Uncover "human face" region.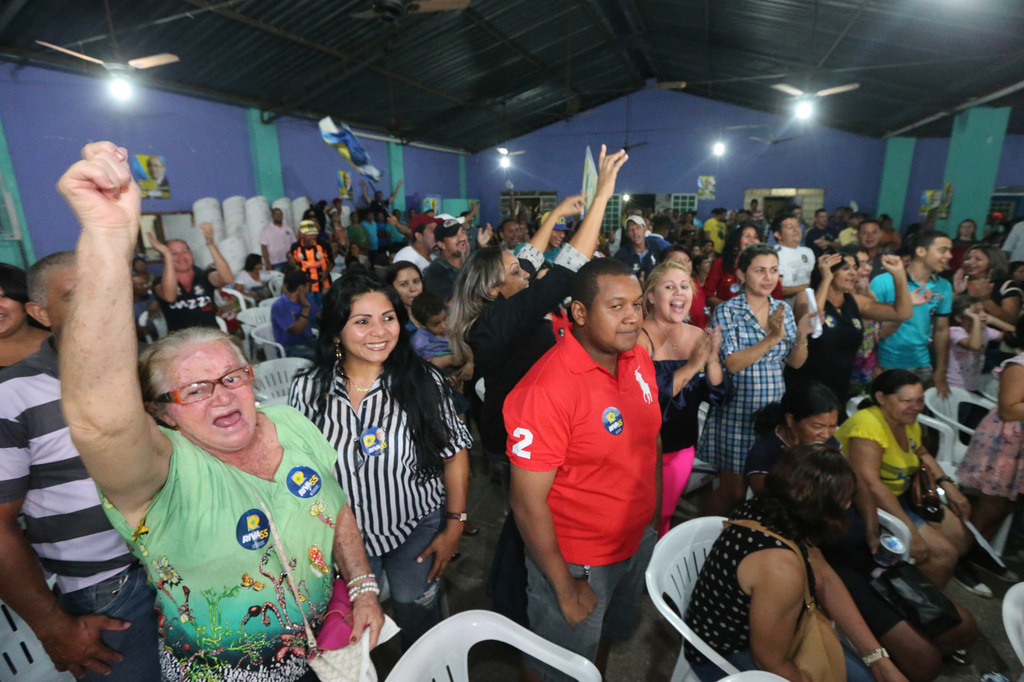
Uncovered: 173 340 253 452.
